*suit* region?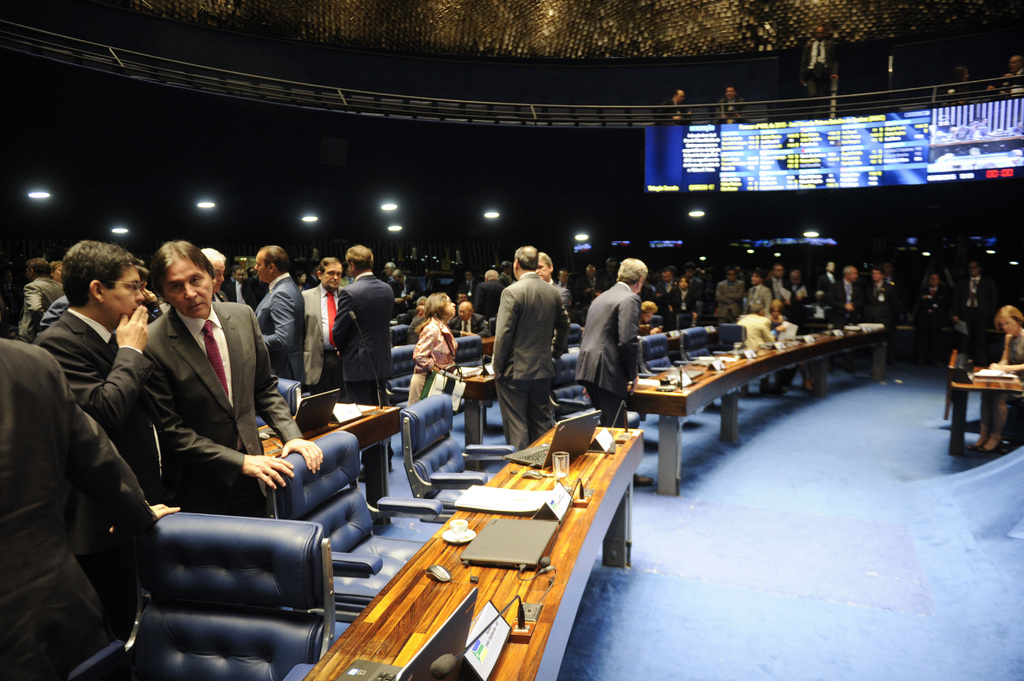
<bbox>462, 280, 481, 291</bbox>
